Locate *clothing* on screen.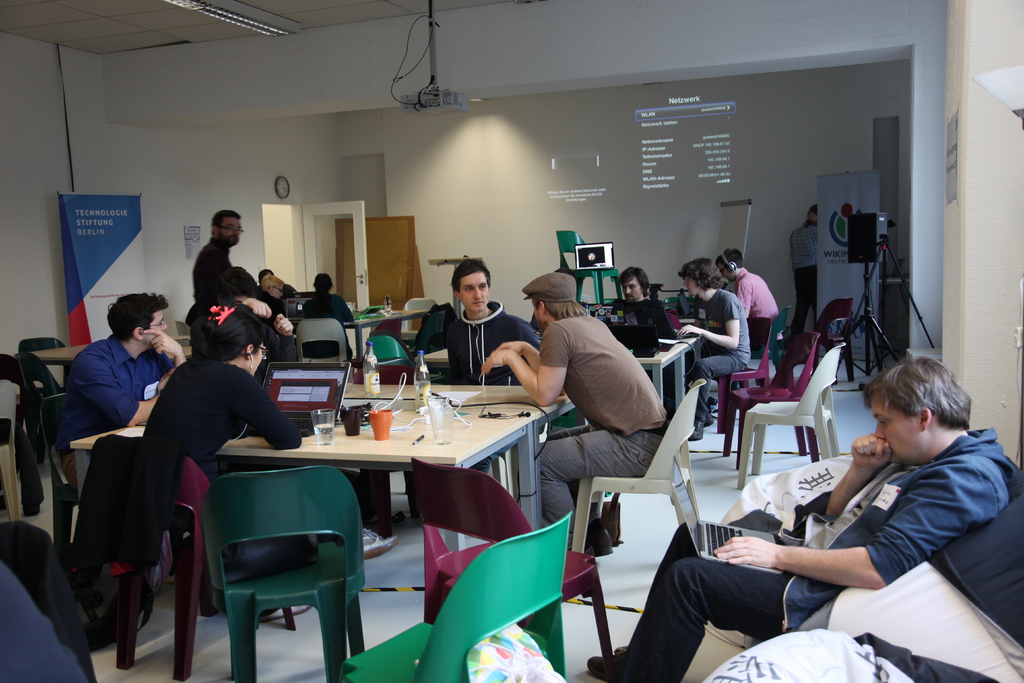
On screen at (189,320,294,377).
